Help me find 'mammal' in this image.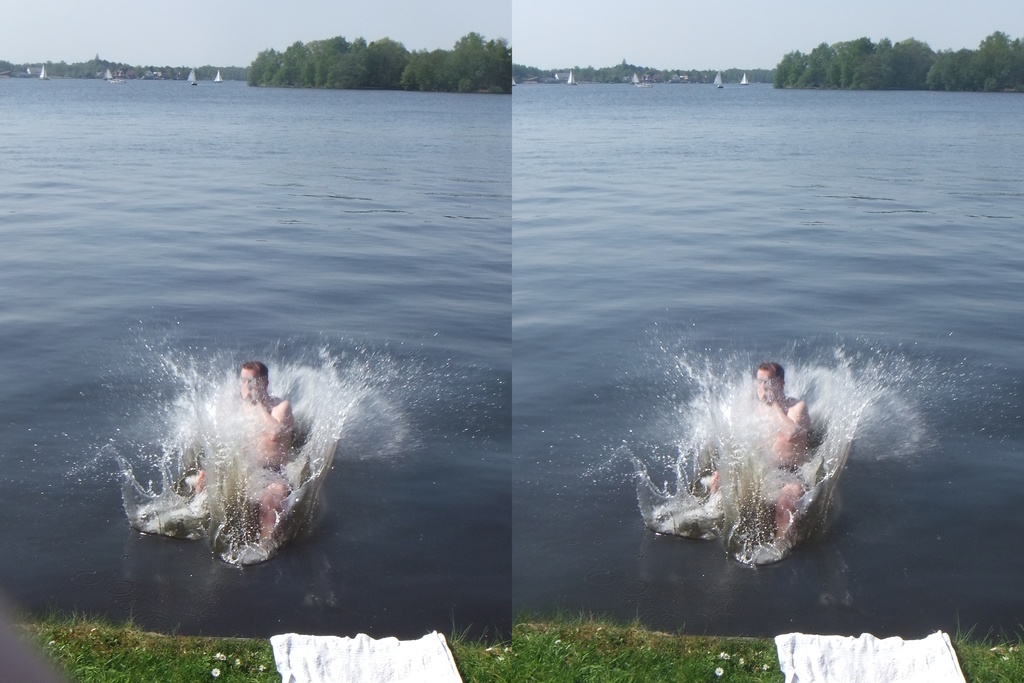
Found it: [left=191, top=358, right=290, bottom=555].
